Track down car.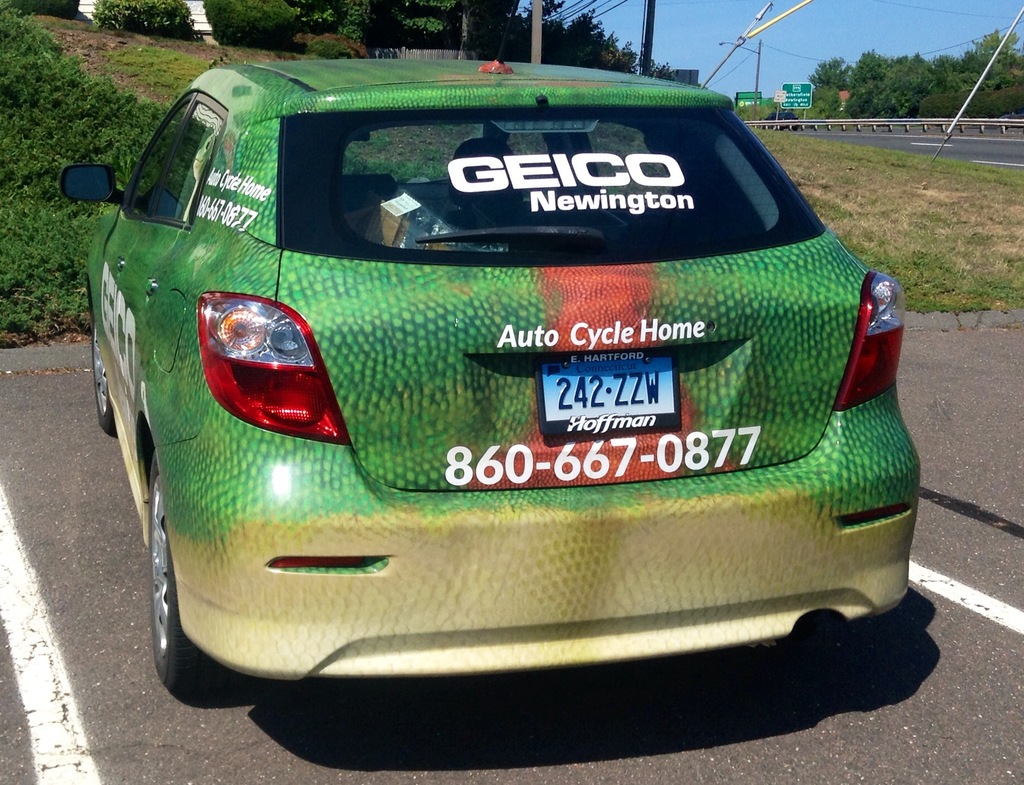
Tracked to 58:0:920:699.
